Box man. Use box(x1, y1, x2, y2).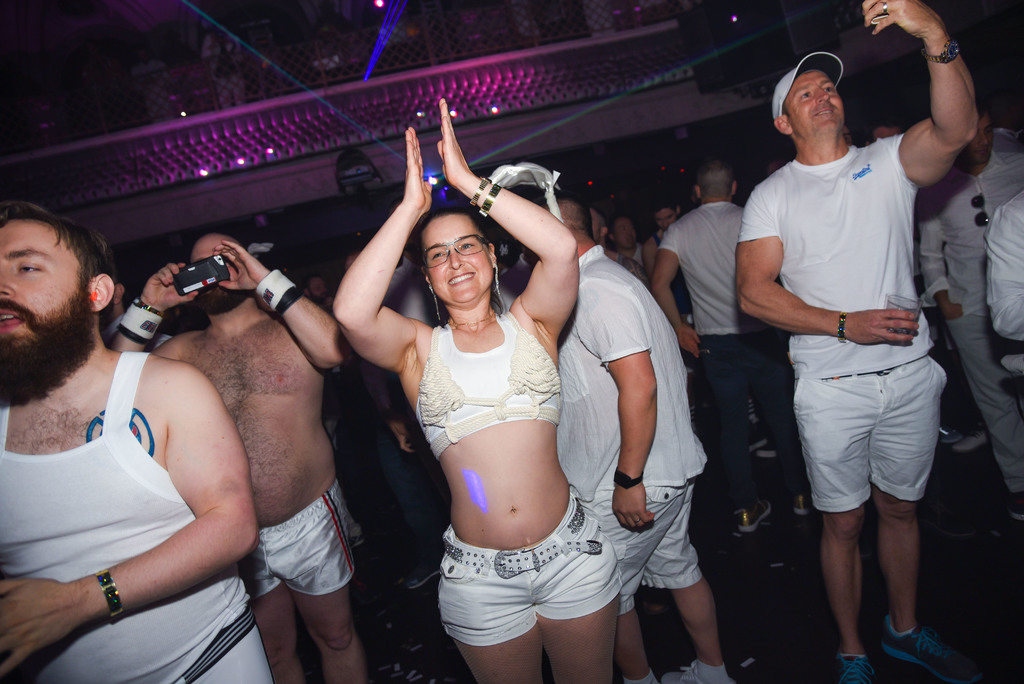
box(560, 199, 740, 683).
